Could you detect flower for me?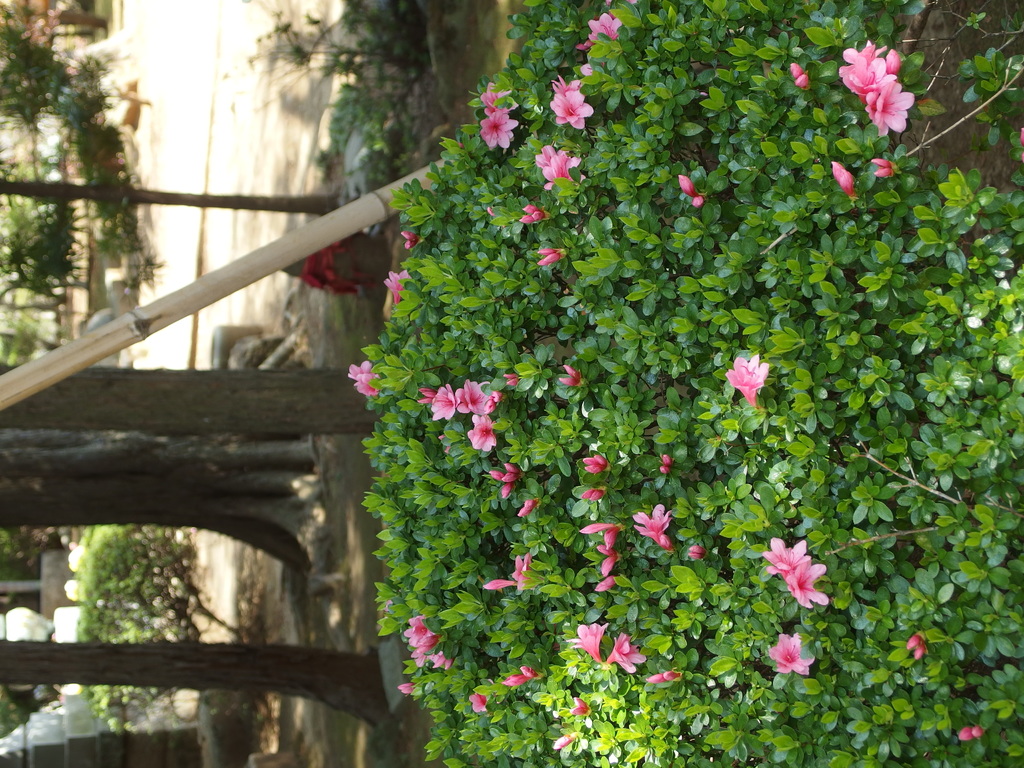
Detection result: 481, 110, 522, 150.
